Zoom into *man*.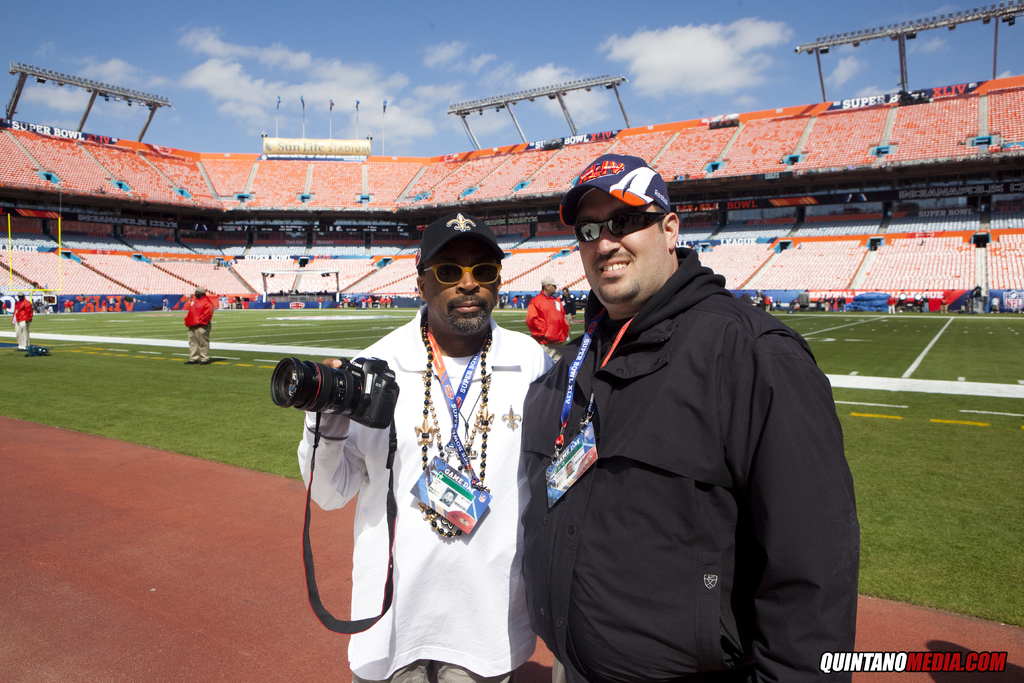
Zoom target: bbox(289, 212, 557, 682).
